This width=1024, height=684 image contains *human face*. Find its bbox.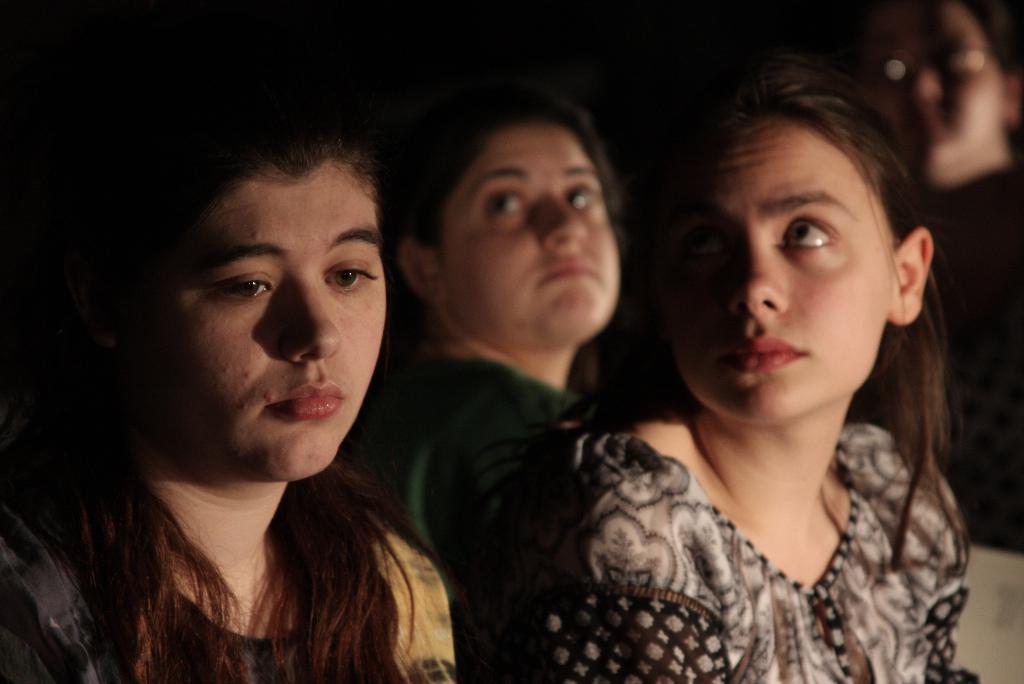
(847, 8, 1020, 195).
